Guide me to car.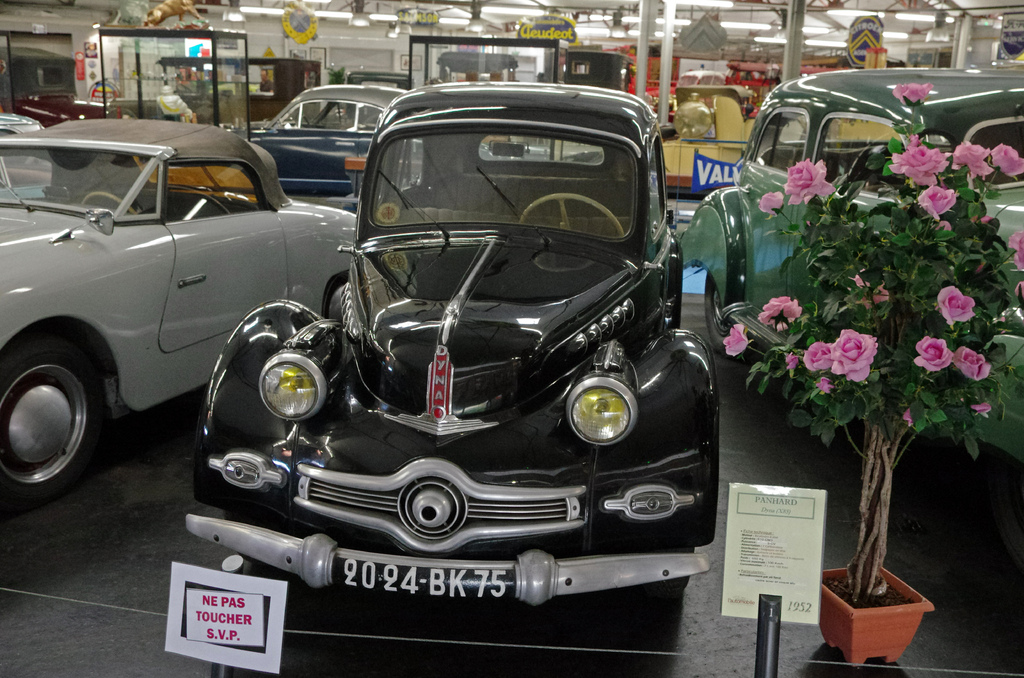
Guidance: (179, 76, 719, 610).
